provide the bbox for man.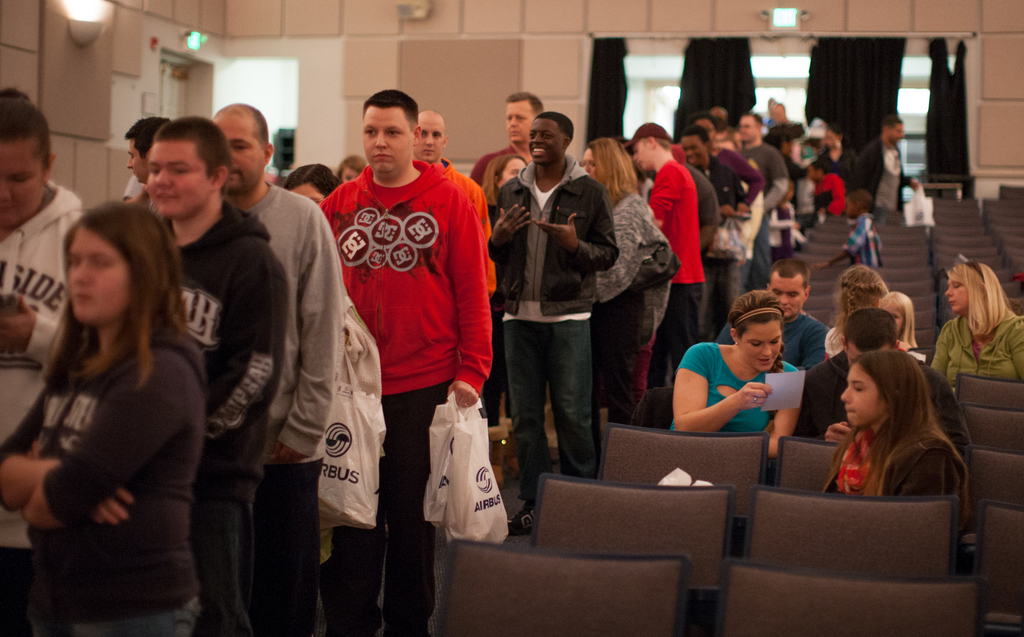
<box>485,116,636,510</box>.
